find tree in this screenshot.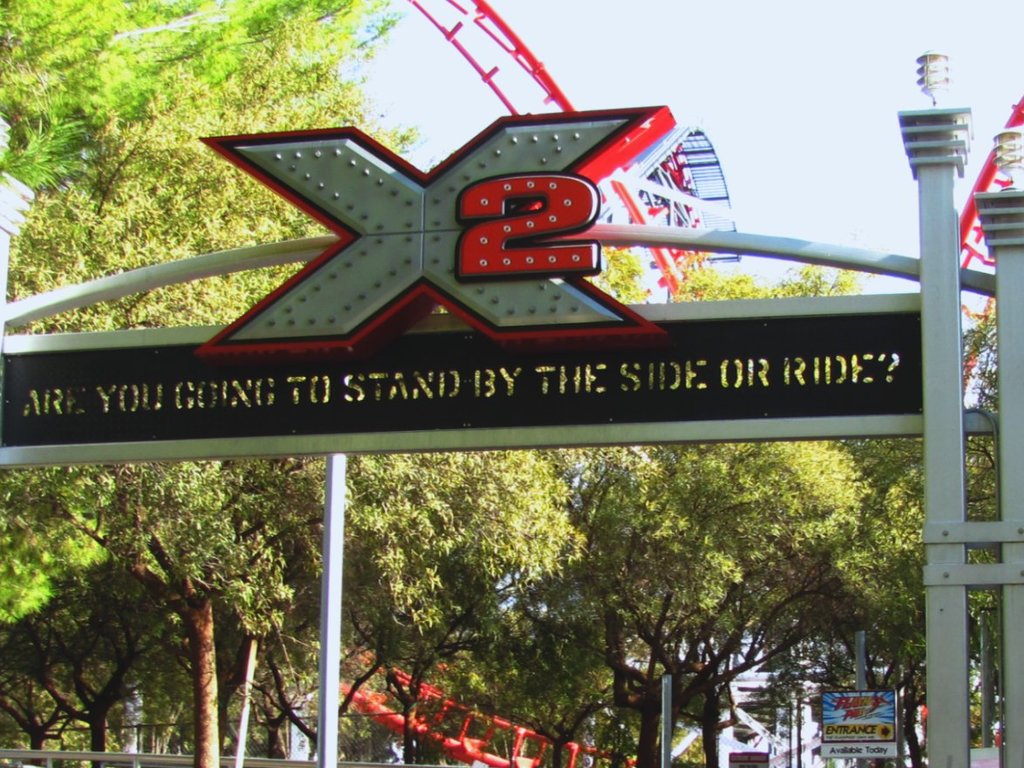
The bounding box for tree is <region>851, 285, 1004, 767</region>.
